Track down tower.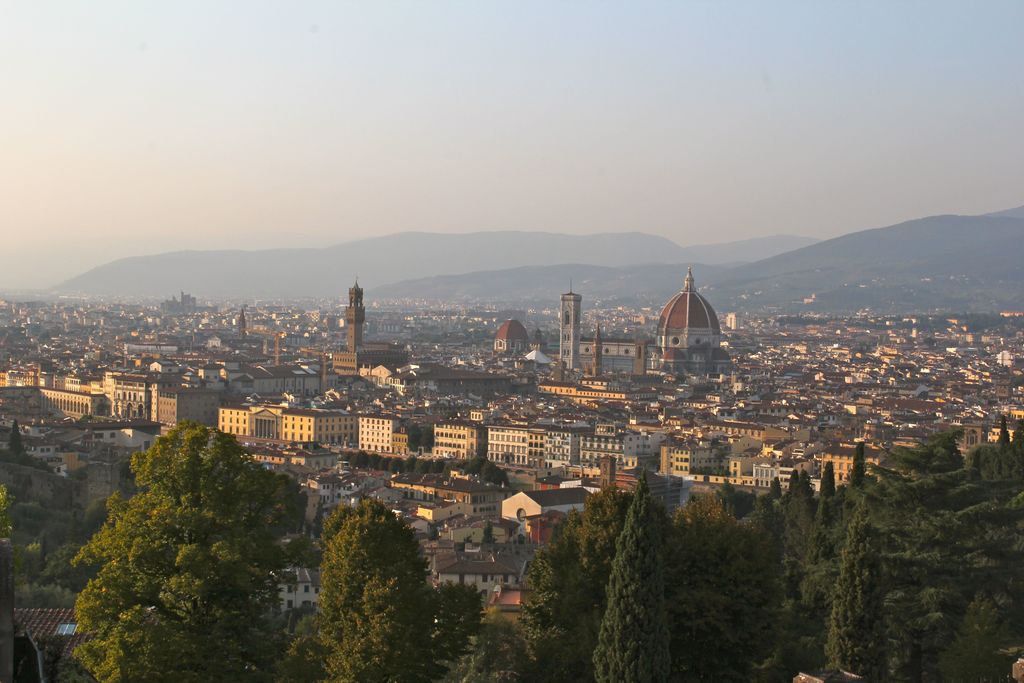
Tracked to select_region(344, 285, 364, 351).
